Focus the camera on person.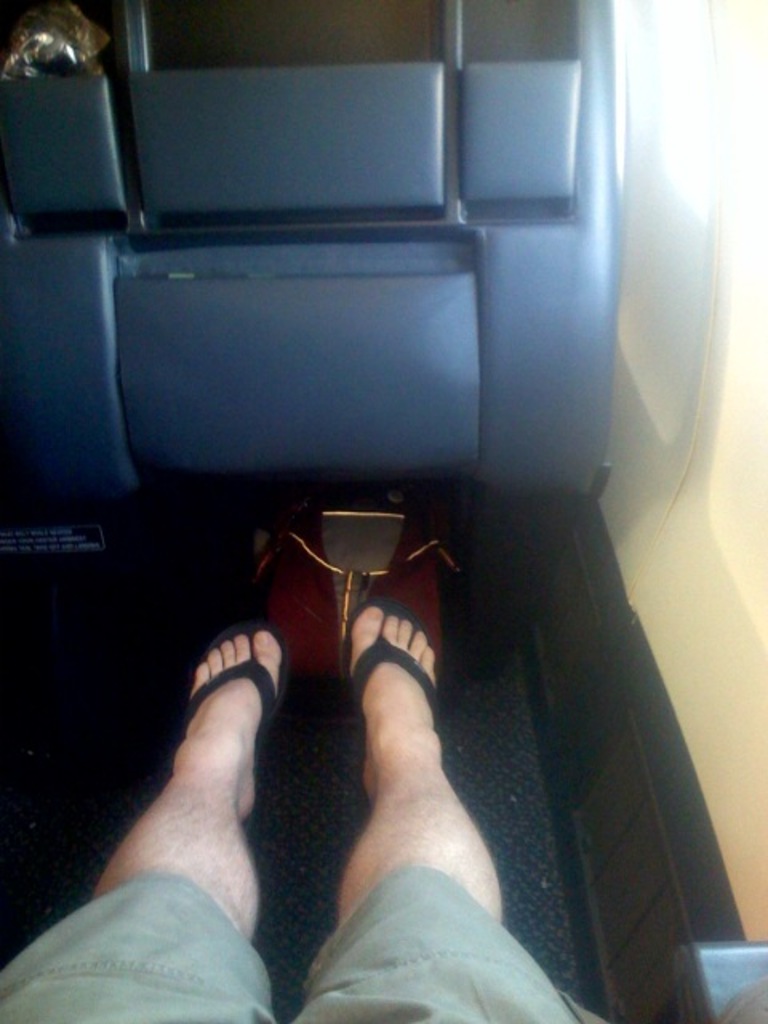
Focus region: region(0, 581, 616, 1022).
